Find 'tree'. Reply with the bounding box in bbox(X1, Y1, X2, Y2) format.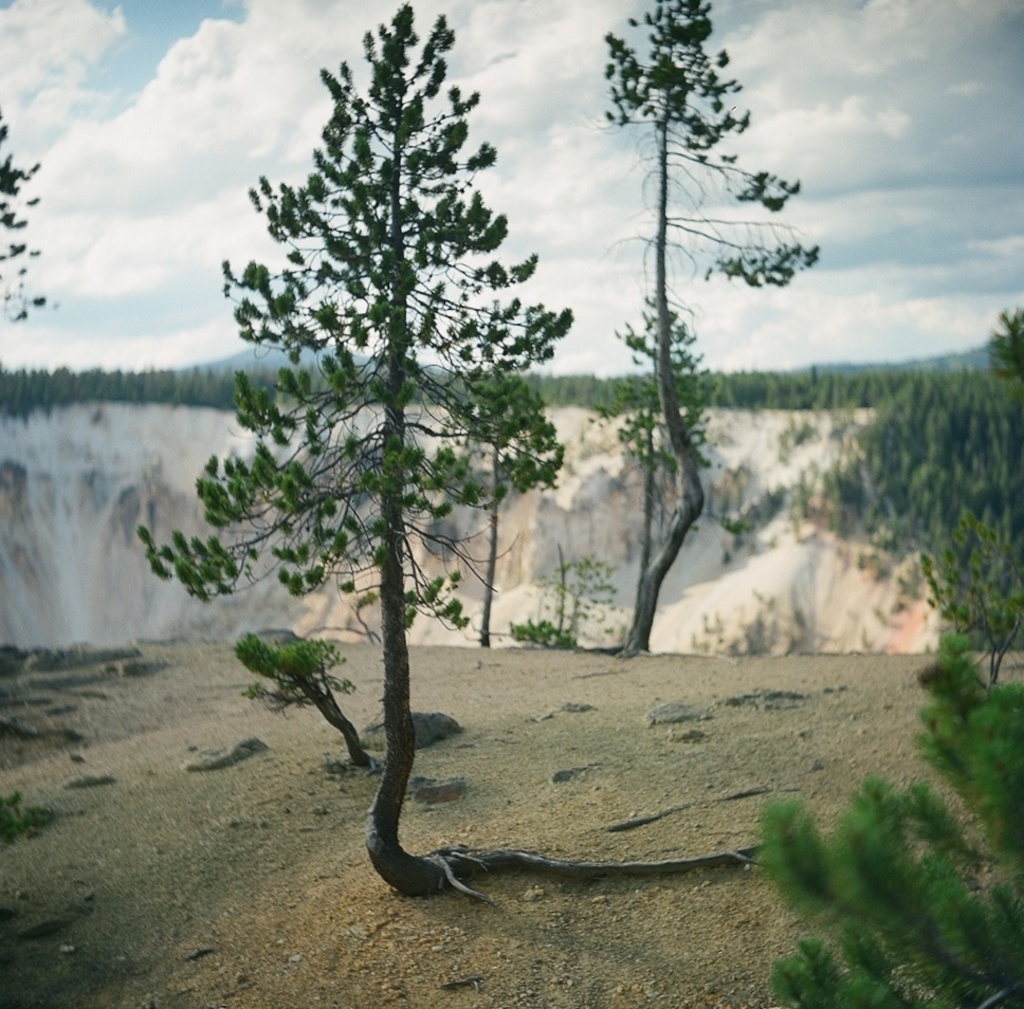
bbox(919, 500, 1023, 679).
